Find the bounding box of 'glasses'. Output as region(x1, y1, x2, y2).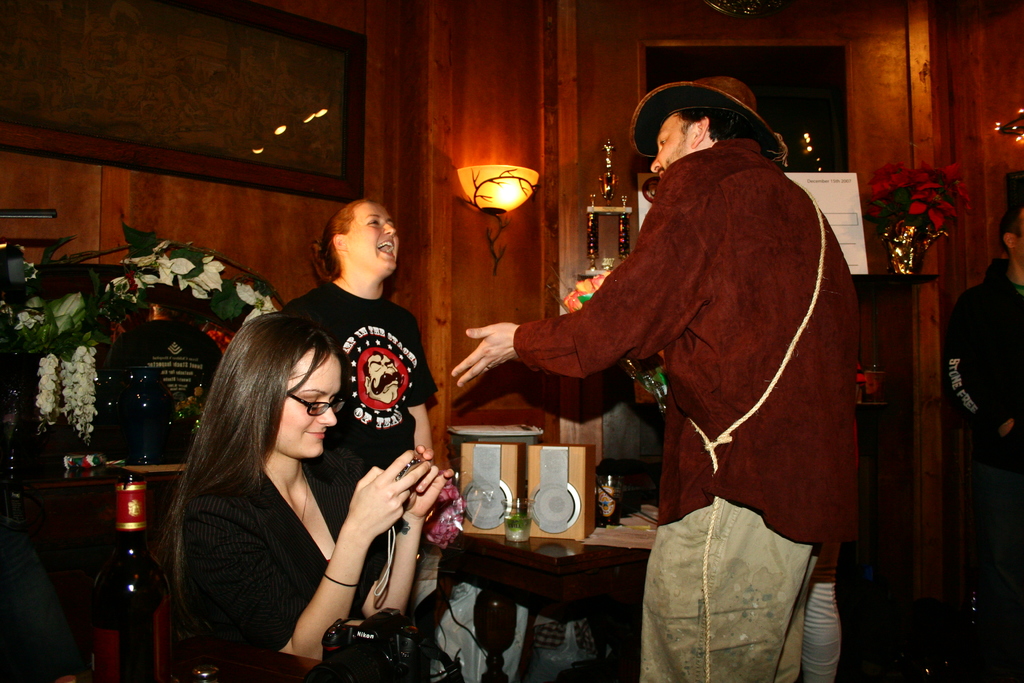
region(285, 388, 348, 418).
